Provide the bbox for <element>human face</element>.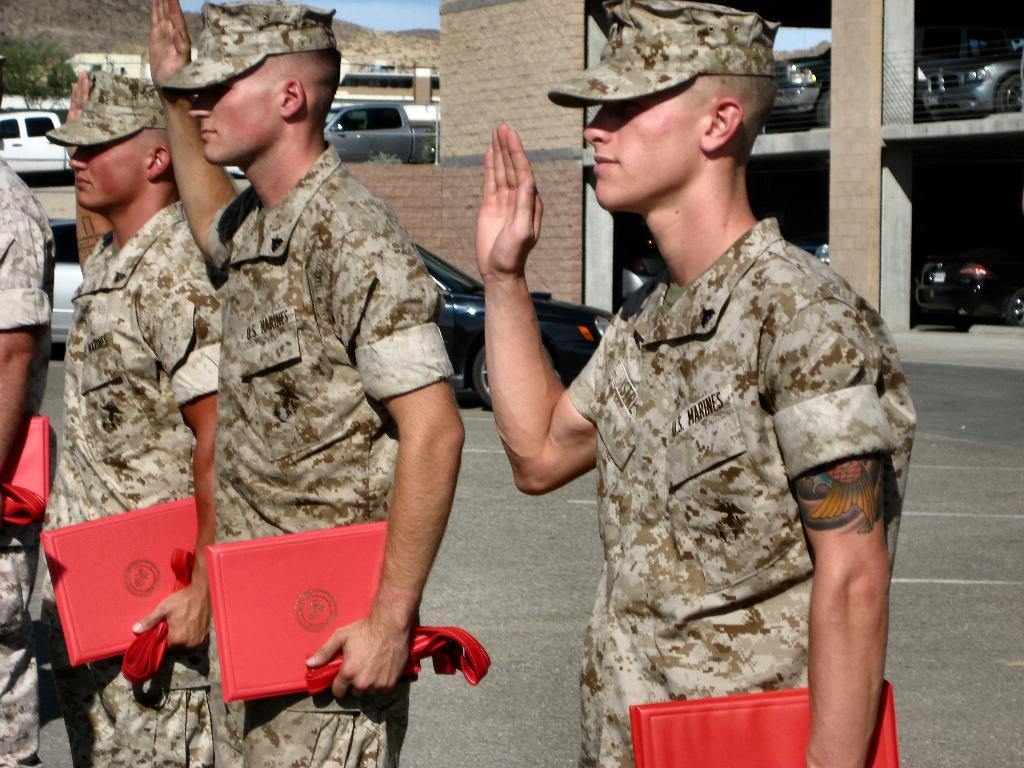
<region>50, 108, 162, 202</region>.
